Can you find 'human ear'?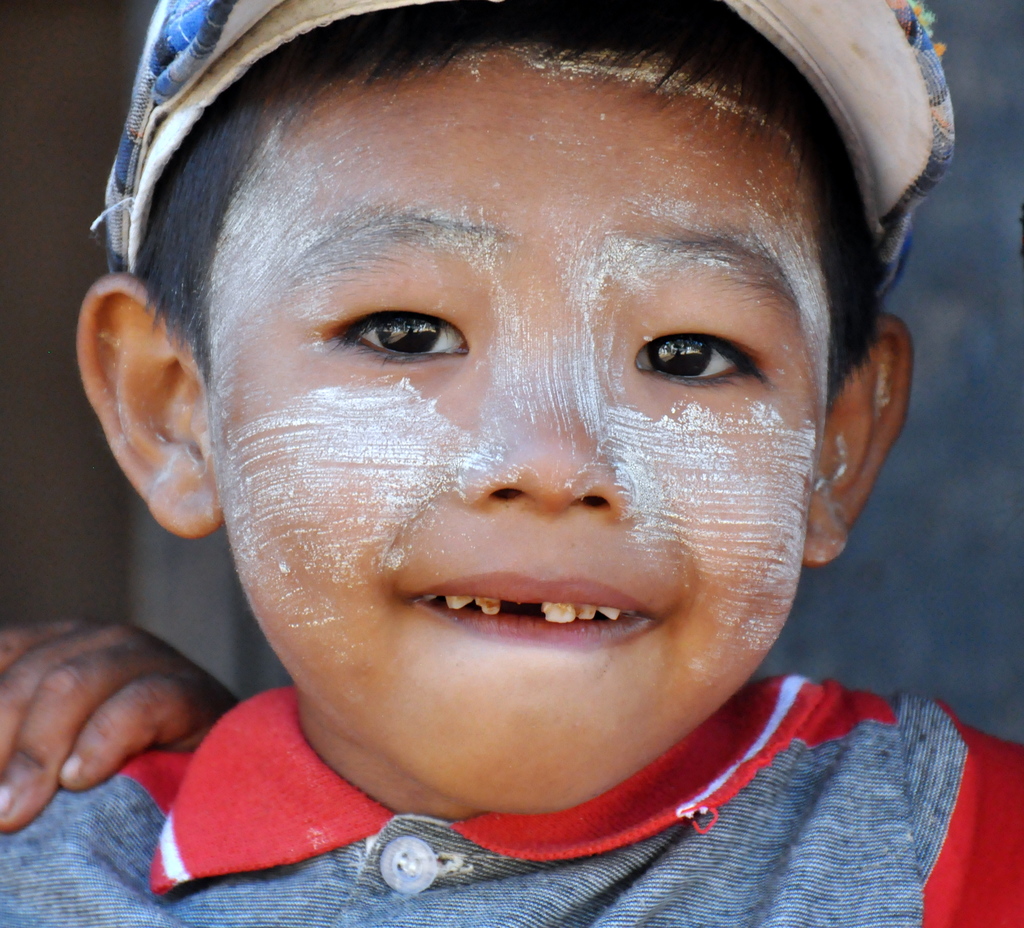
Yes, bounding box: bbox=(69, 275, 223, 535).
